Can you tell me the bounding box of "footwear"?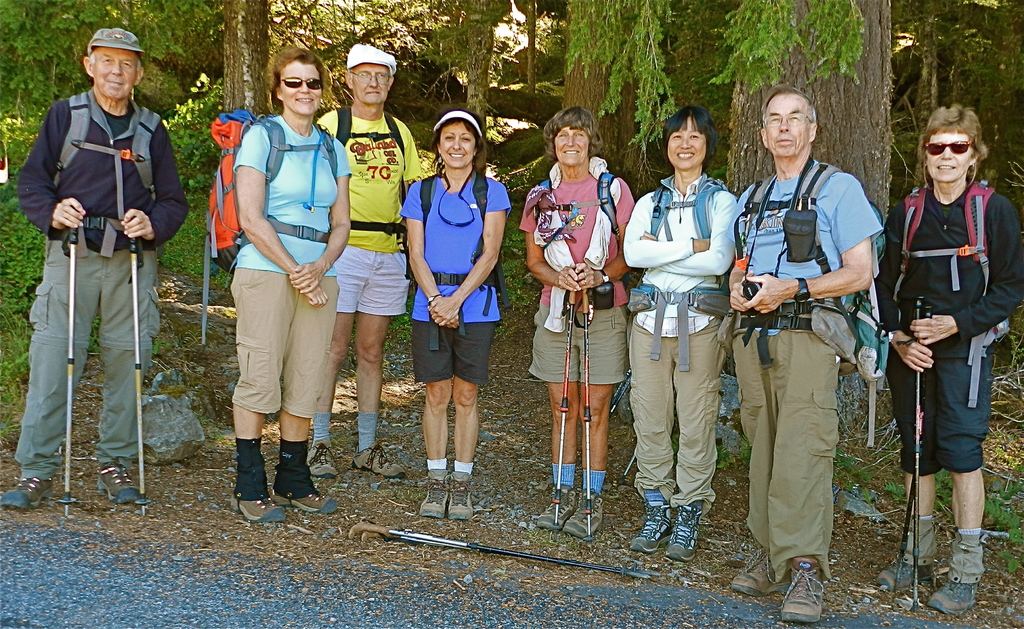
{"left": 660, "top": 503, "right": 707, "bottom": 559}.
